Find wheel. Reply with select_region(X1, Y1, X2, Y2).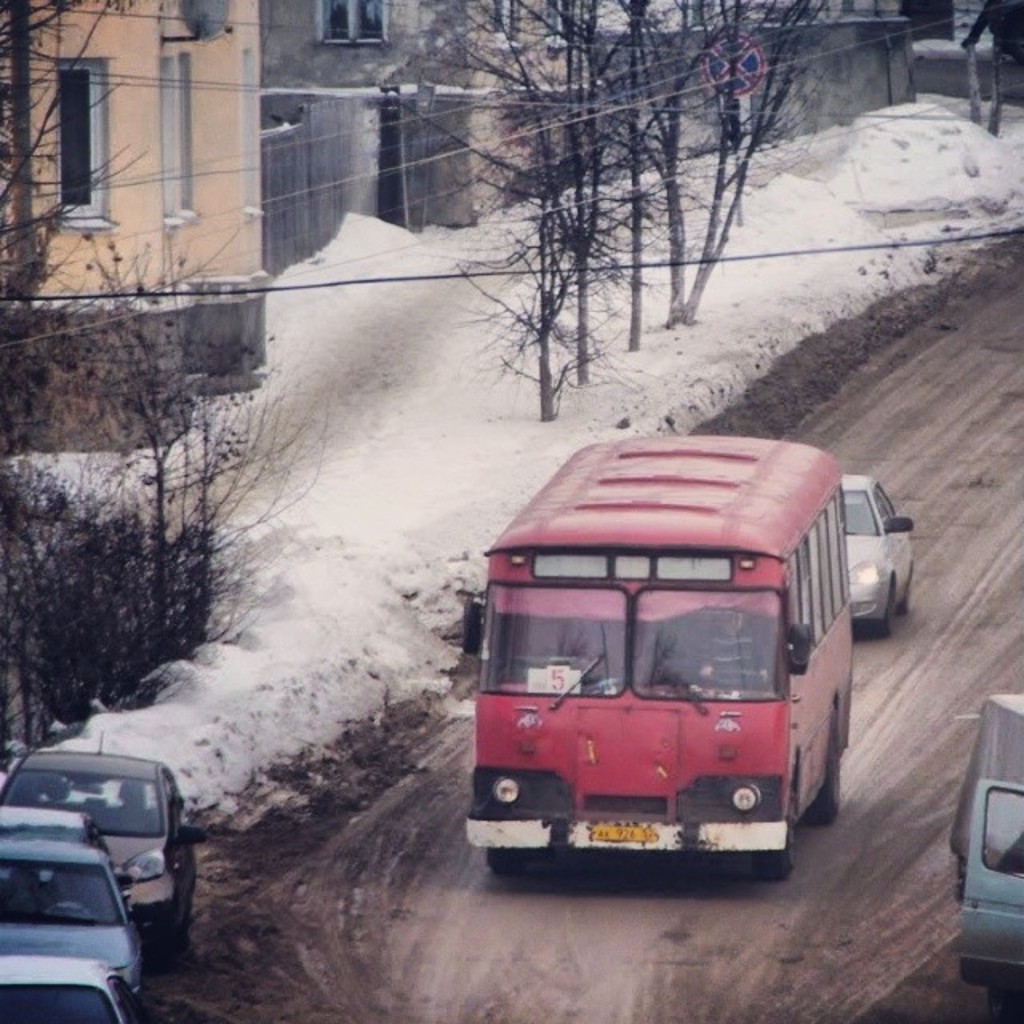
select_region(146, 933, 178, 974).
